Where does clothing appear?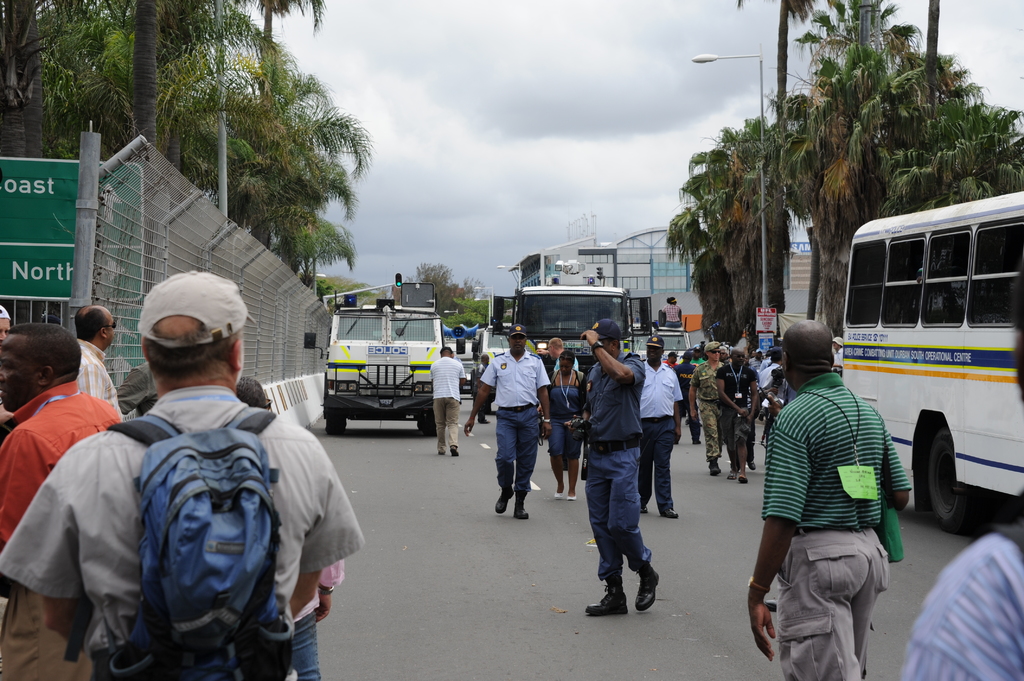
Appears at {"x1": 588, "y1": 440, "x2": 650, "y2": 595}.
